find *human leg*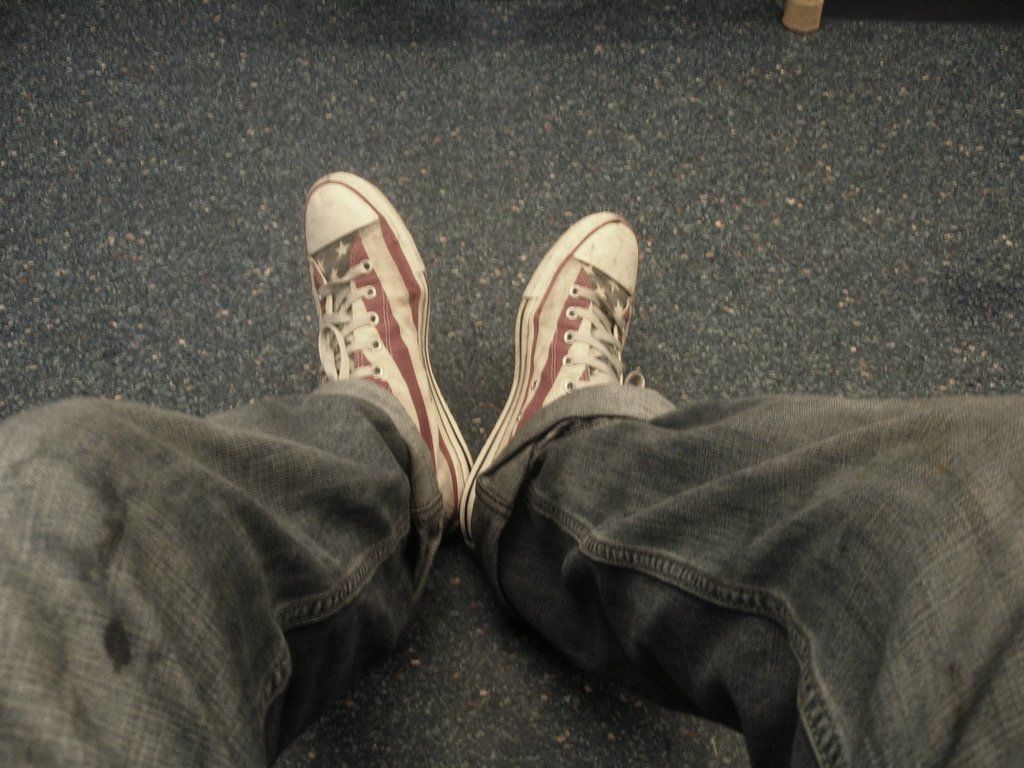
l=461, t=213, r=1023, b=767
